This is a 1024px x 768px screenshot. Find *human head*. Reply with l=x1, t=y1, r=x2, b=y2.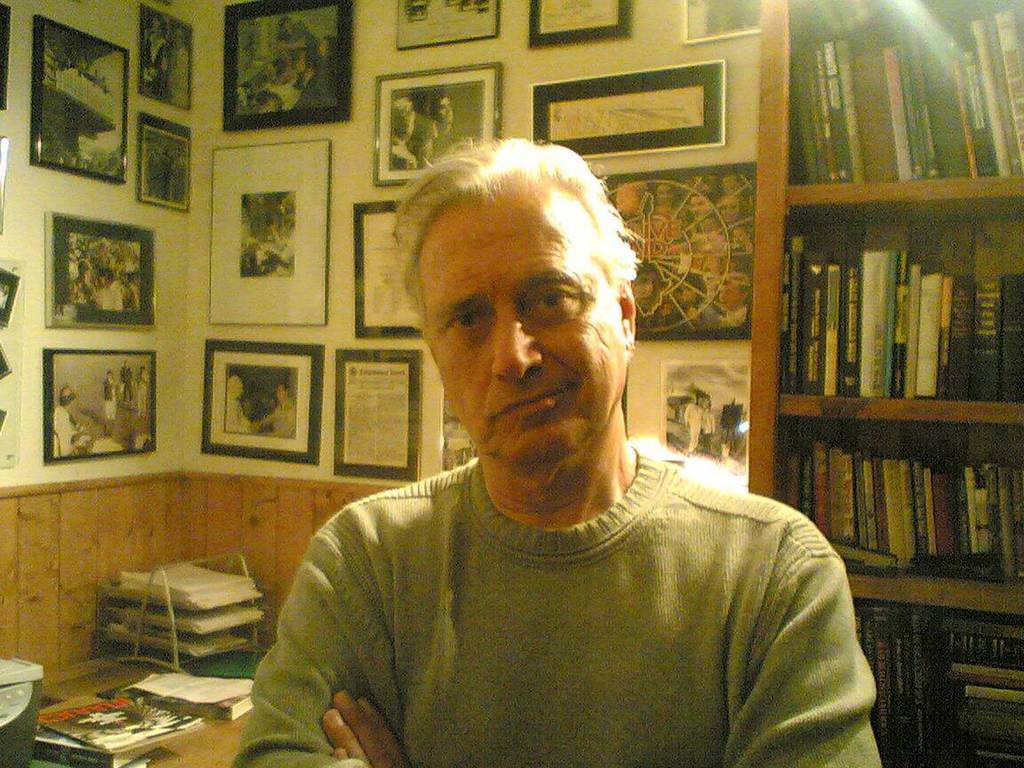
l=397, t=139, r=642, b=476.
